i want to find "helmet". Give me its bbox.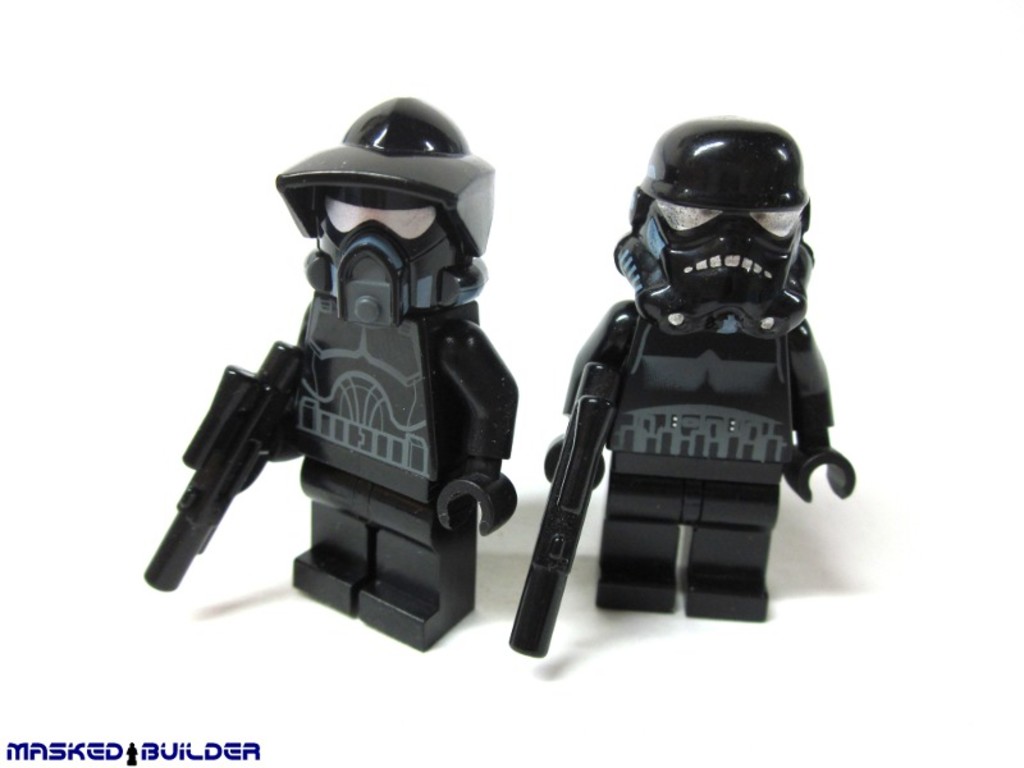
{"left": 274, "top": 108, "right": 511, "bottom": 300}.
